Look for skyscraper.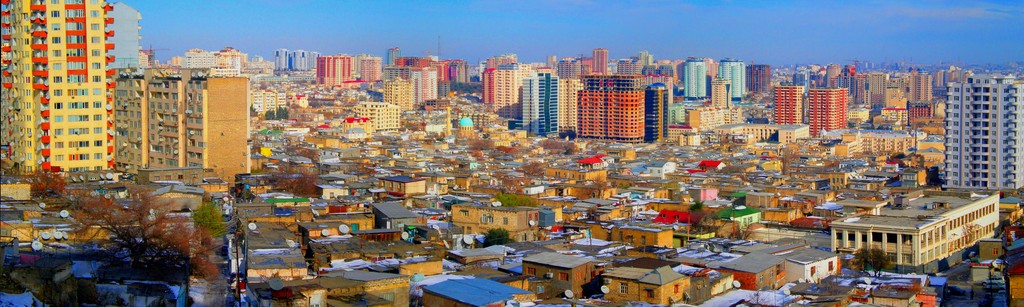
Found: Rect(110, 66, 253, 188).
